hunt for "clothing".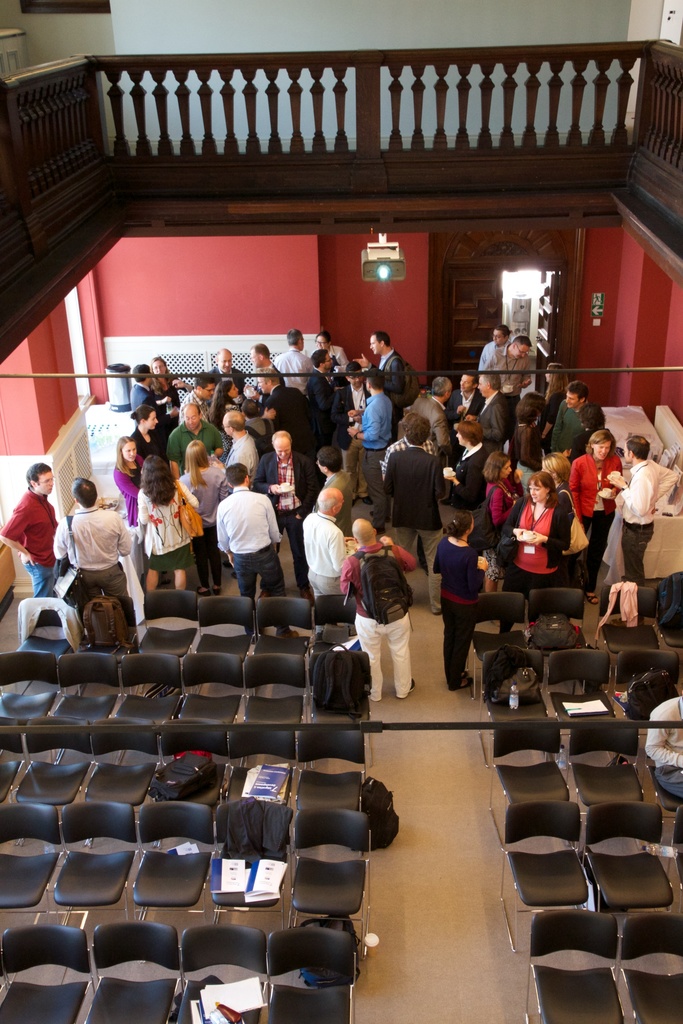
Hunted down at (x1=358, y1=394, x2=393, y2=449).
